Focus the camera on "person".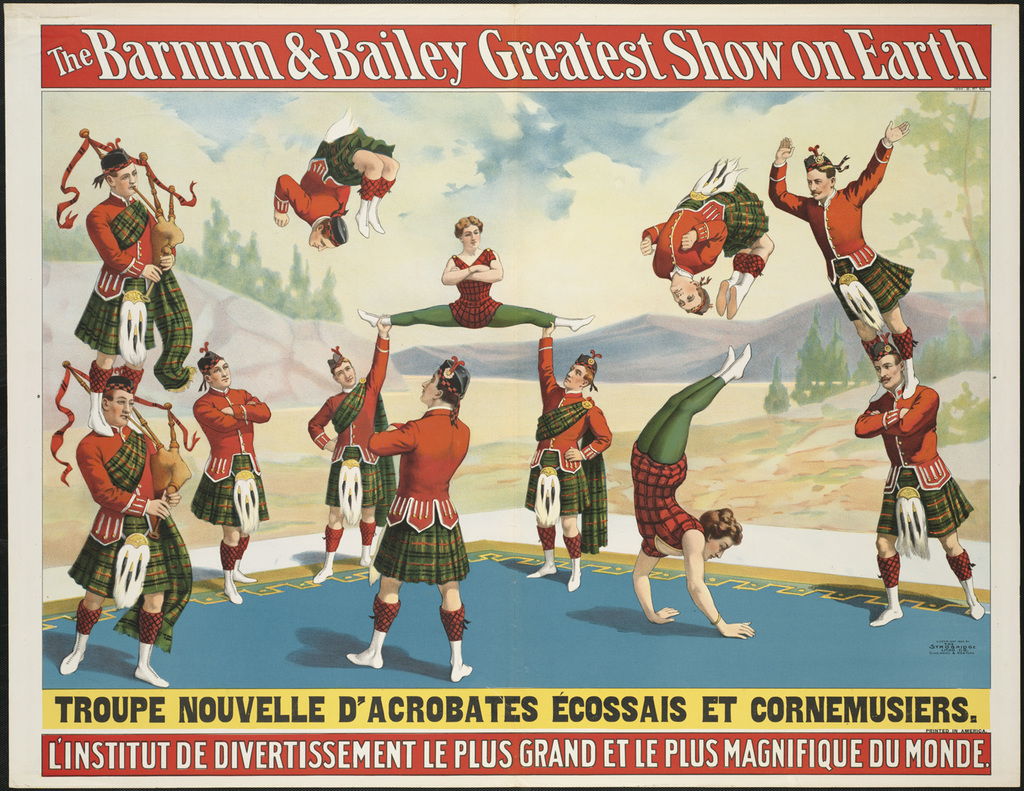
Focus region: x1=270 y1=112 x2=398 y2=253.
